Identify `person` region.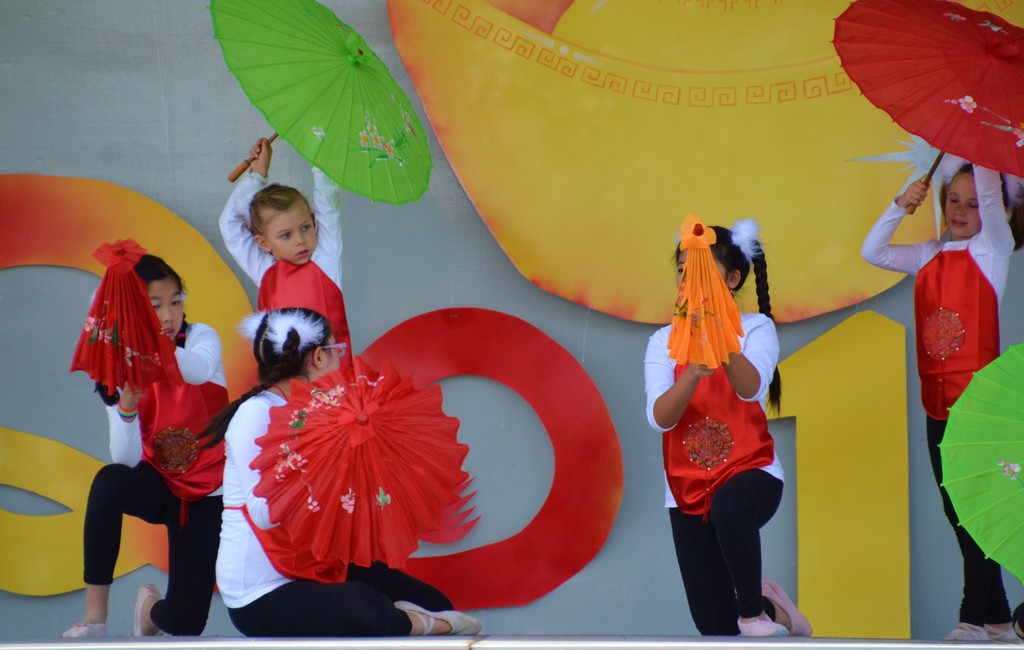
Region: l=232, t=143, r=343, b=369.
